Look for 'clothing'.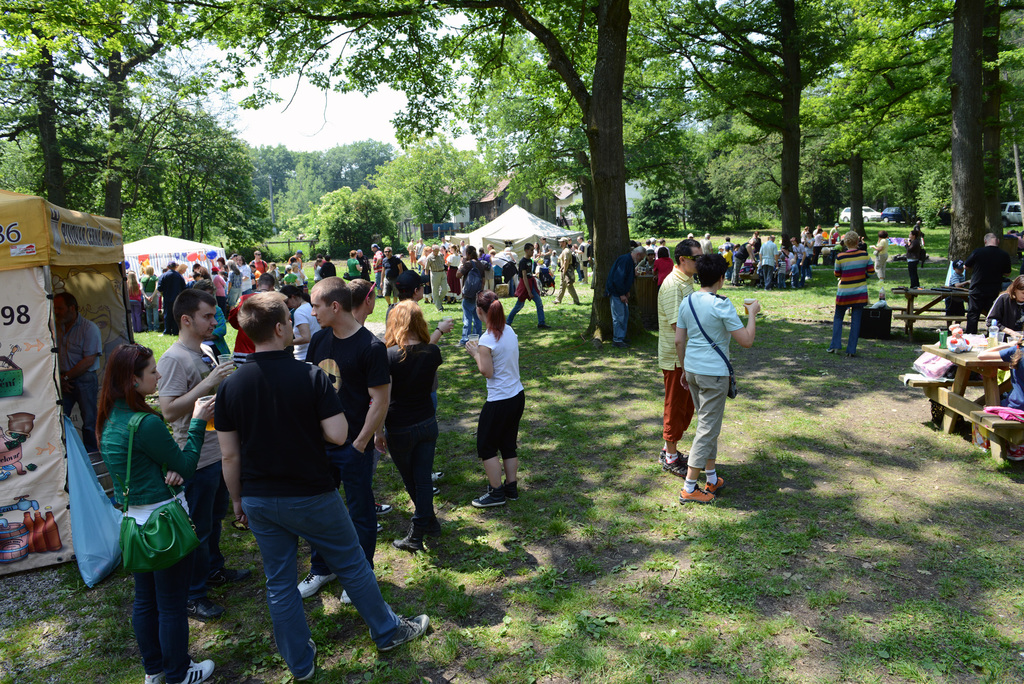
Found: region(666, 250, 754, 486).
